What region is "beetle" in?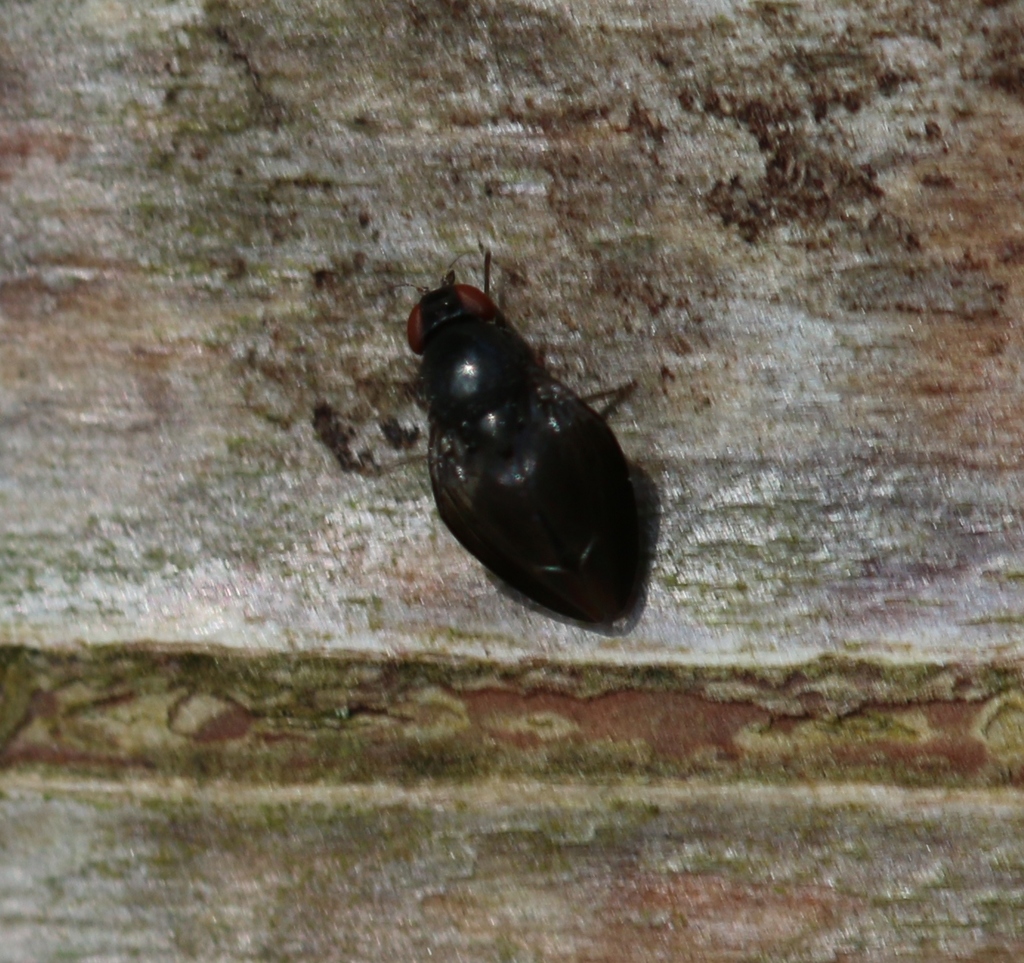
396:243:659:633.
